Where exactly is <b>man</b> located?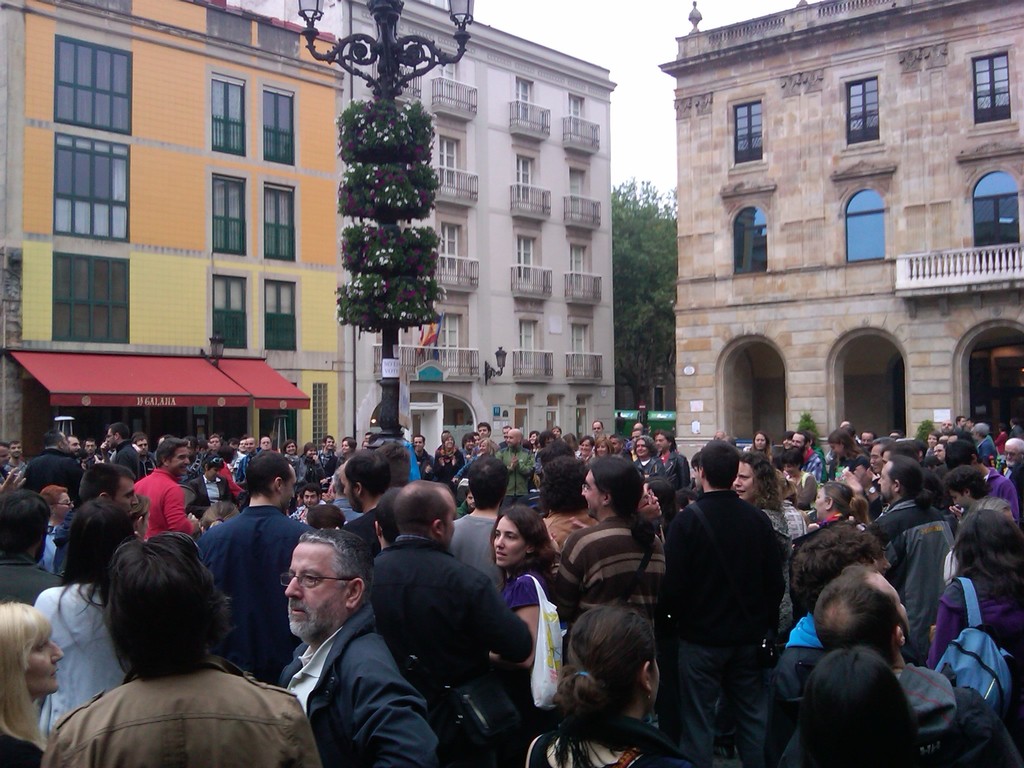
Its bounding box is {"left": 995, "top": 437, "right": 1023, "bottom": 513}.
